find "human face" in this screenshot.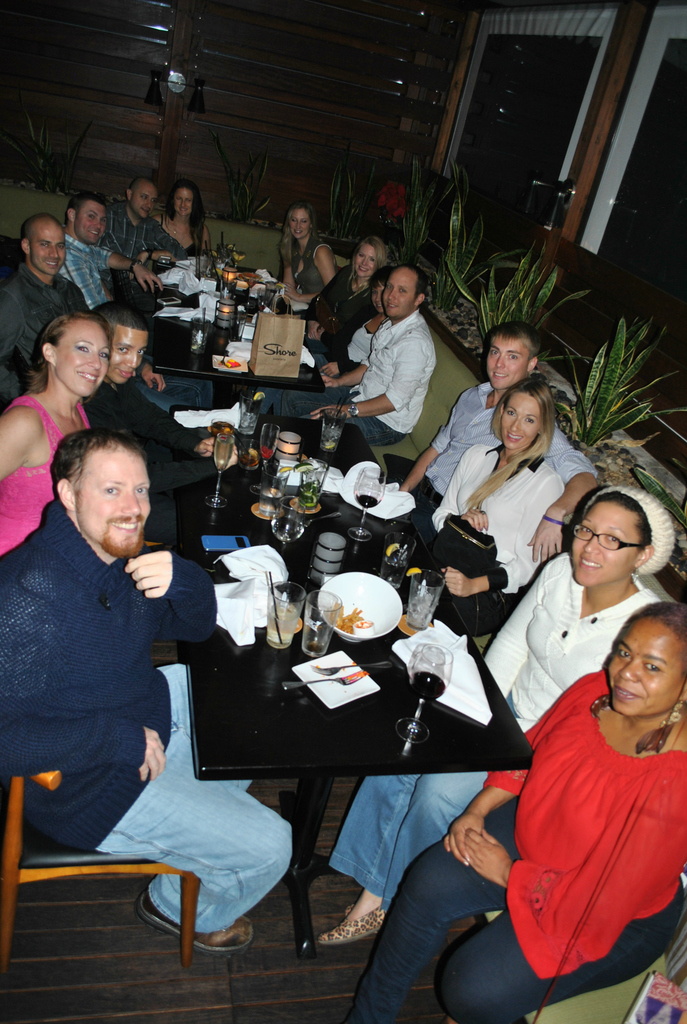
The bounding box for "human face" is pyautogui.locateOnScreen(495, 385, 542, 456).
